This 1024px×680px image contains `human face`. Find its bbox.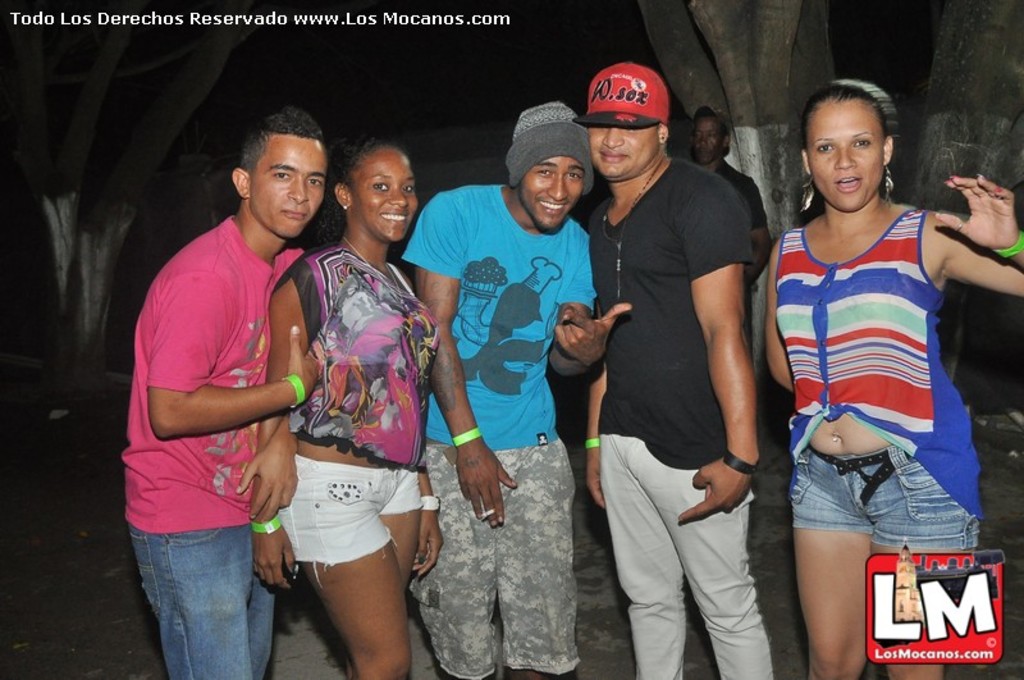
352, 147, 415, 248.
